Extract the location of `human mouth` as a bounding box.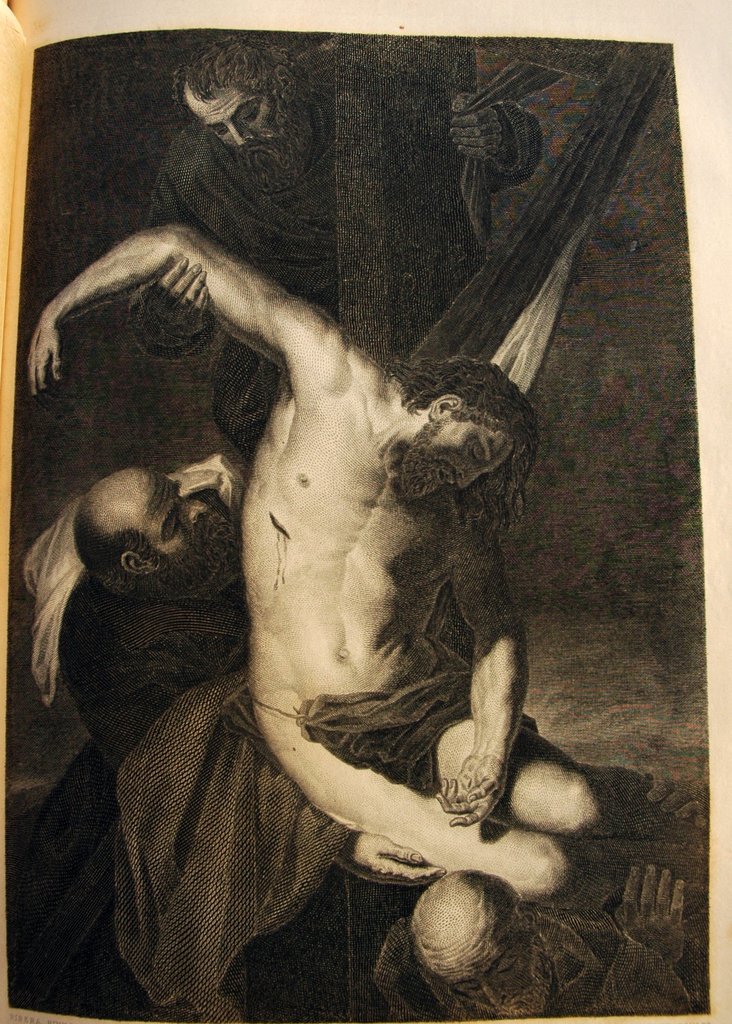
[434, 473, 460, 495].
